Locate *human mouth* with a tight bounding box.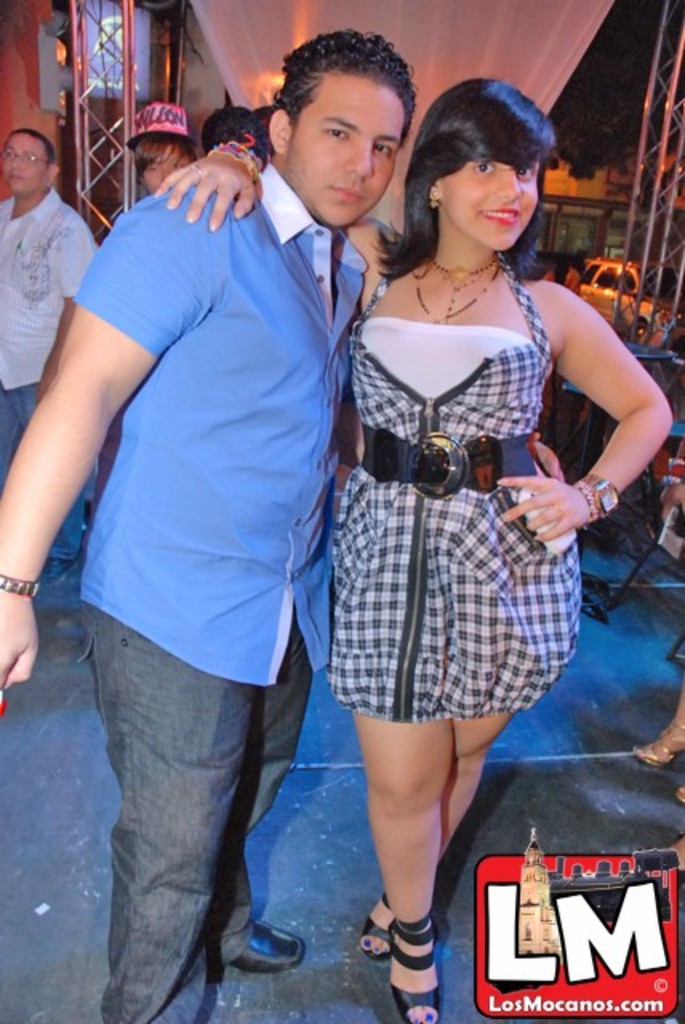
l=331, t=181, r=362, b=197.
